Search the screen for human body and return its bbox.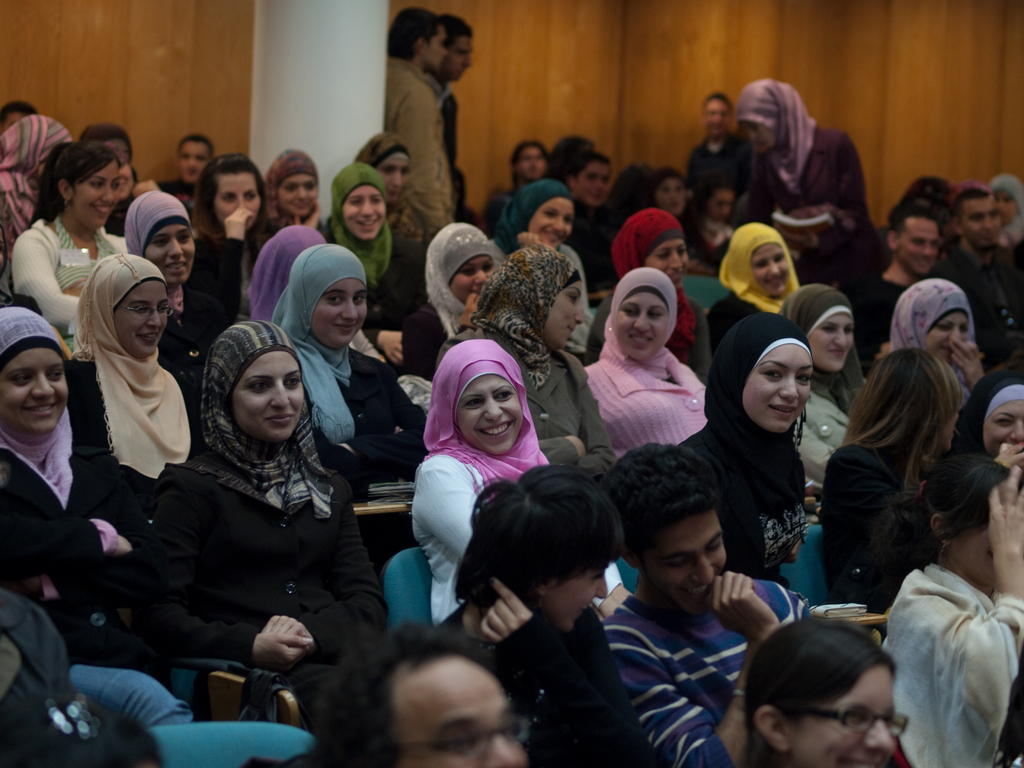
Found: [left=509, top=236, right=599, bottom=344].
